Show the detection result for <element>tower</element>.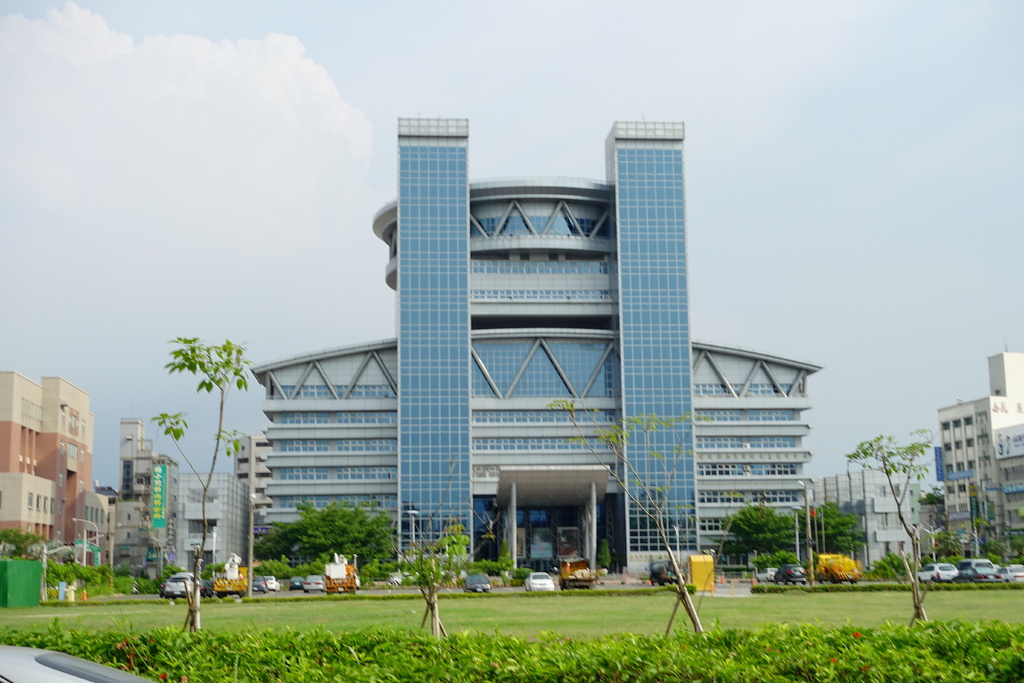
box(932, 355, 1023, 572).
